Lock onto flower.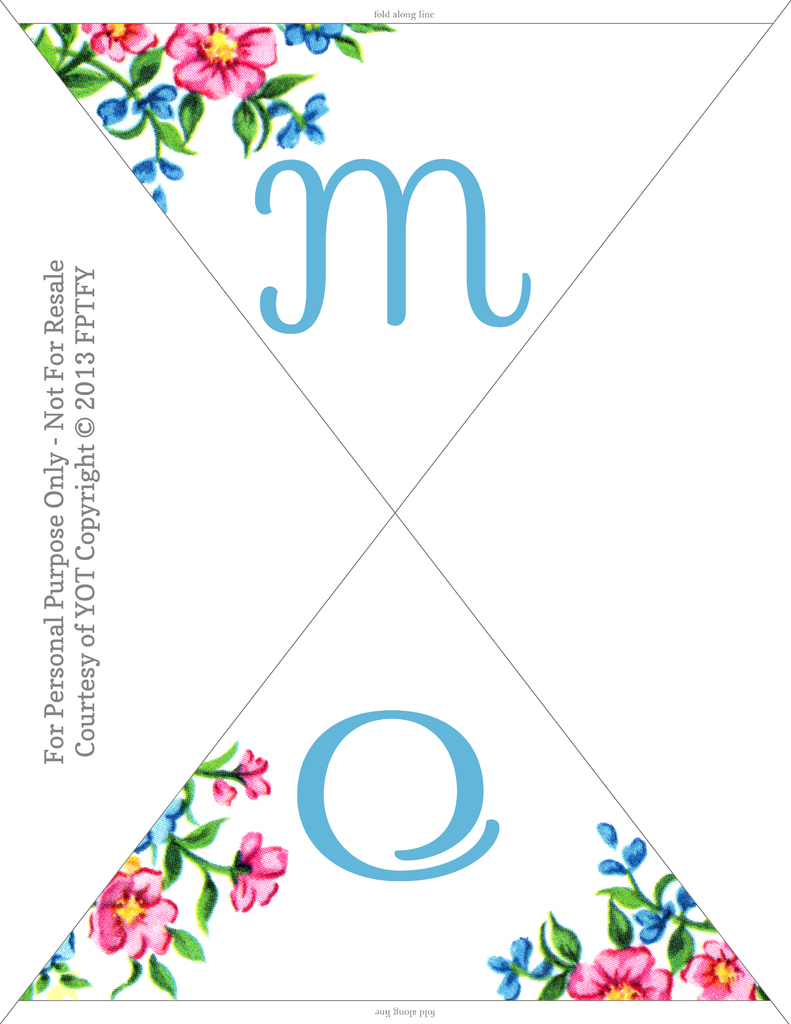
Locked: 75, 18, 161, 63.
